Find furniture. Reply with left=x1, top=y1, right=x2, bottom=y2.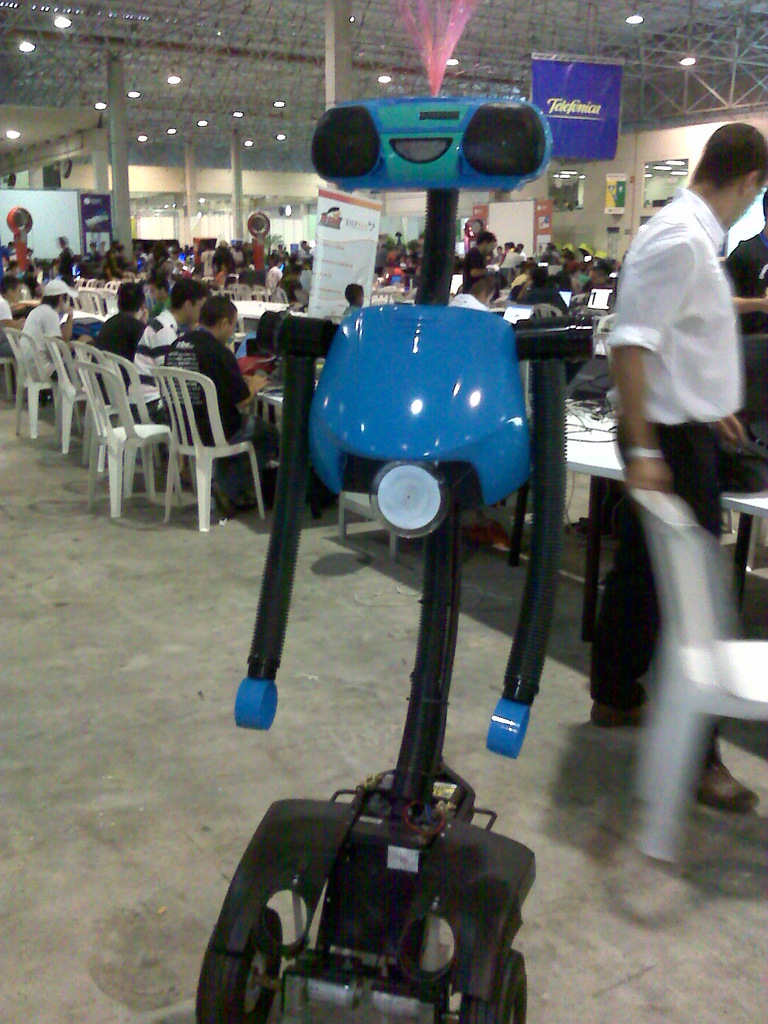
left=630, top=488, right=767, bottom=865.
